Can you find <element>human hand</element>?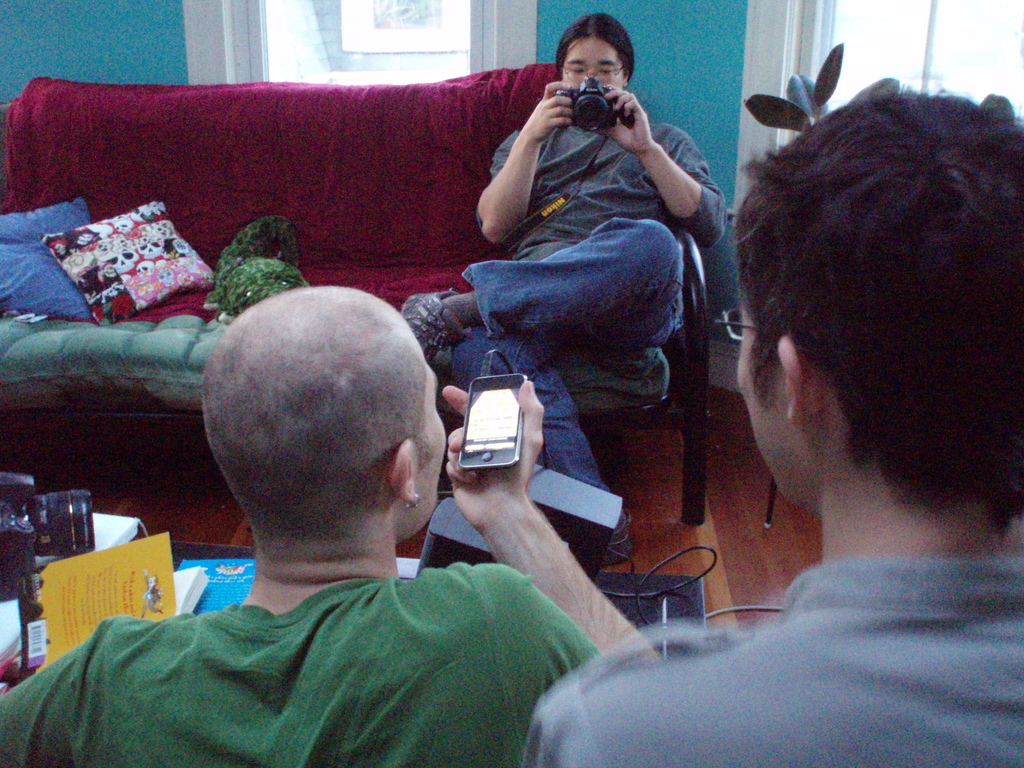
Yes, bounding box: {"left": 592, "top": 83, "right": 655, "bottom": 156}.
